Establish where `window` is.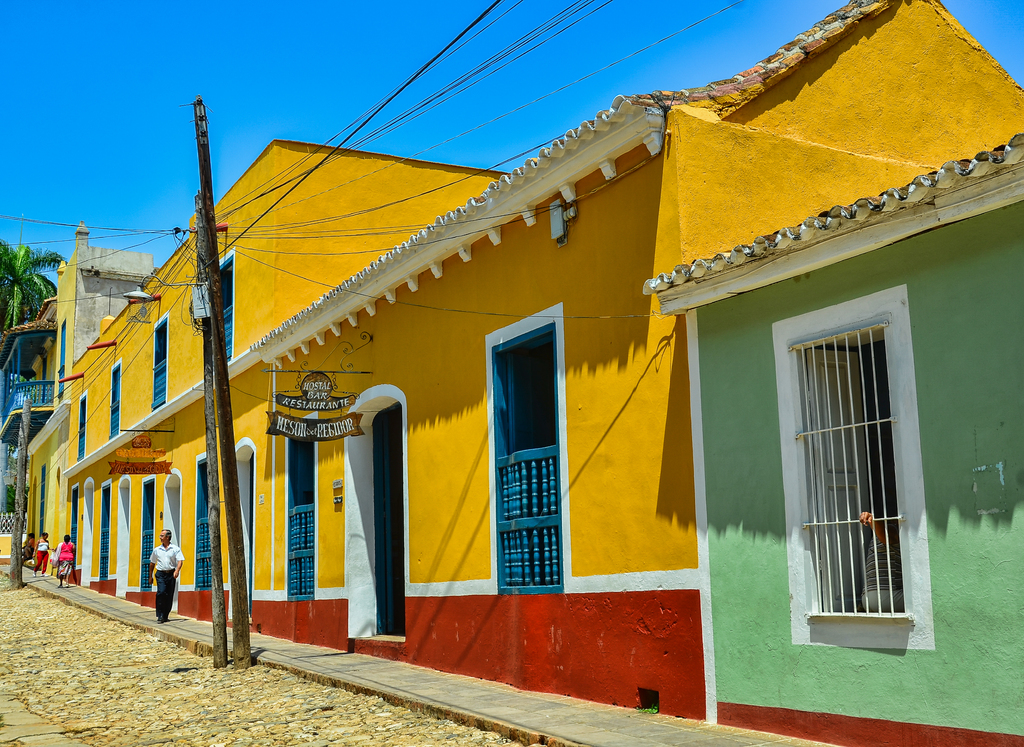
Established at <region>148, 311, 168, 410</region>.
